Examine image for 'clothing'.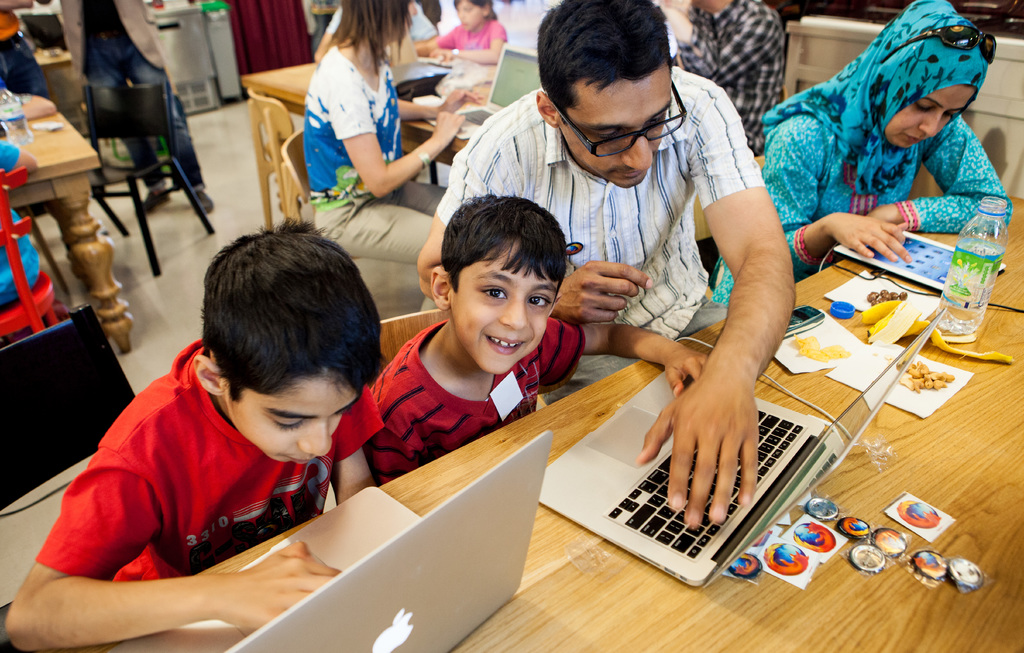
Examination result: bbox(364, 314, 586, 490).
